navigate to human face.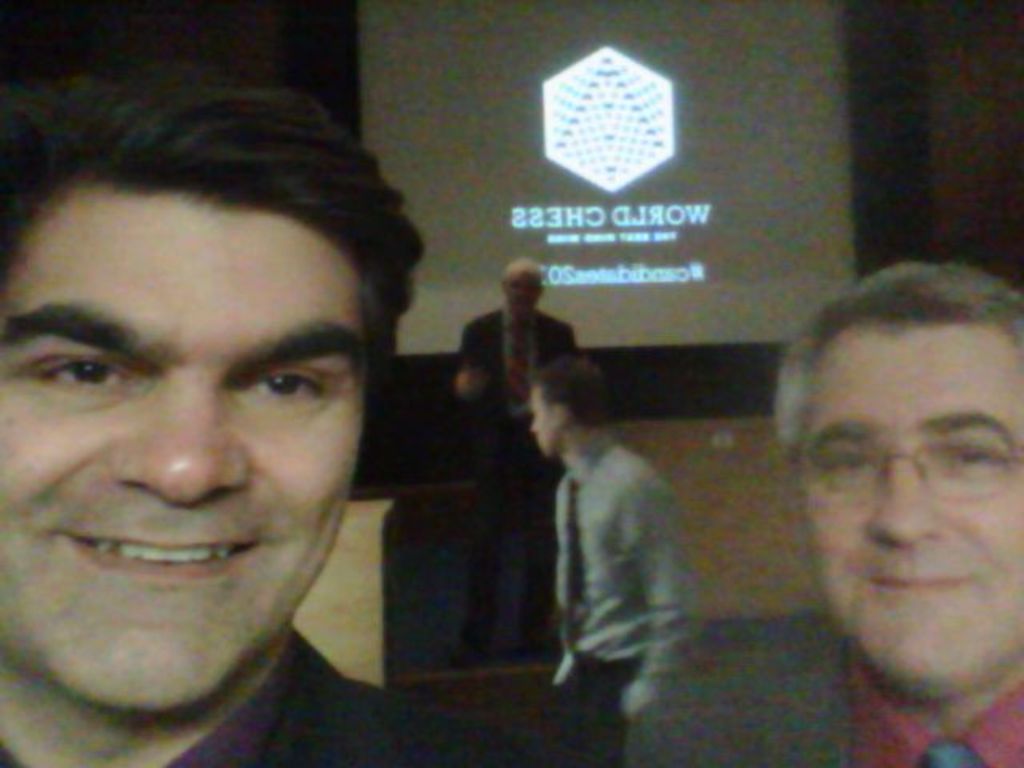
Navigation target: bbox(0, 168, 370, 722).
